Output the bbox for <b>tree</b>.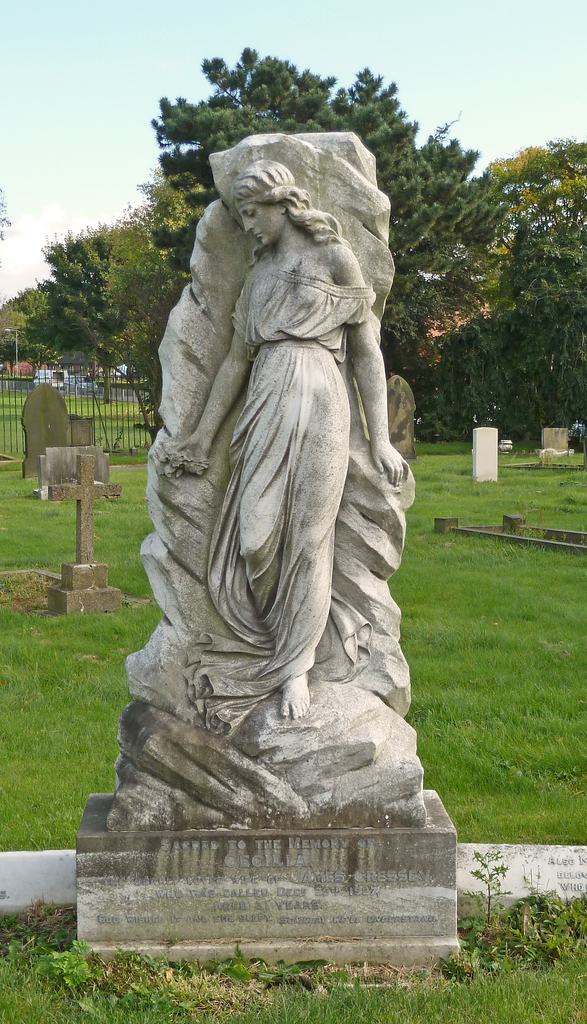
detection(0, 286, 38, 378).
